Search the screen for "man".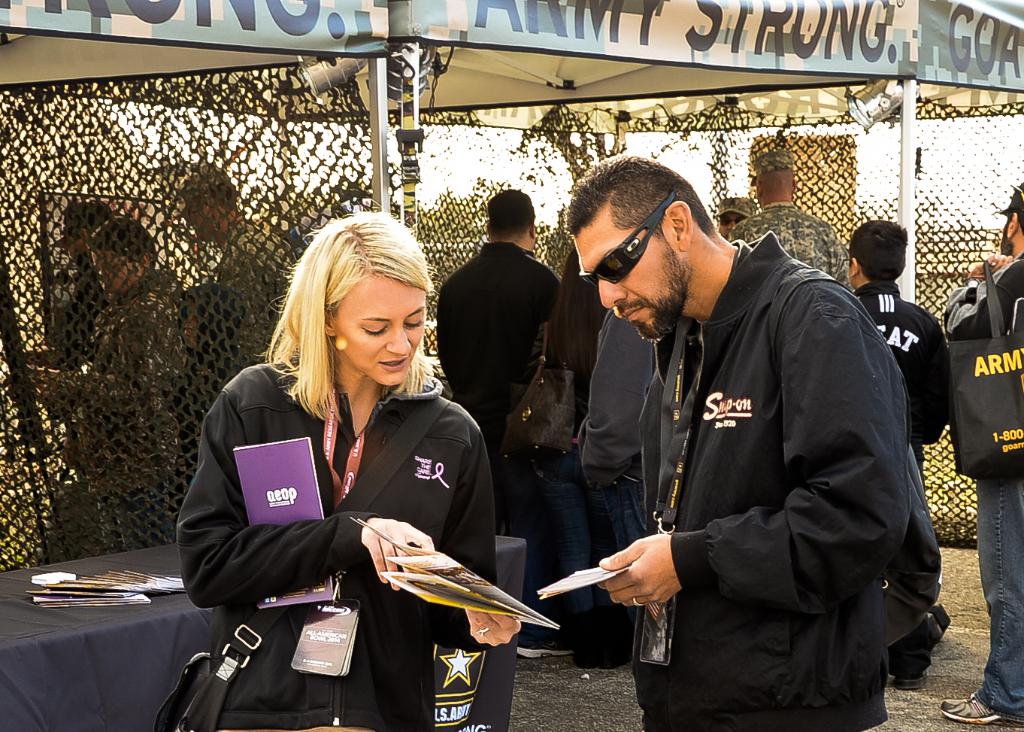
Found at <box>435,190,573,654</box>.
